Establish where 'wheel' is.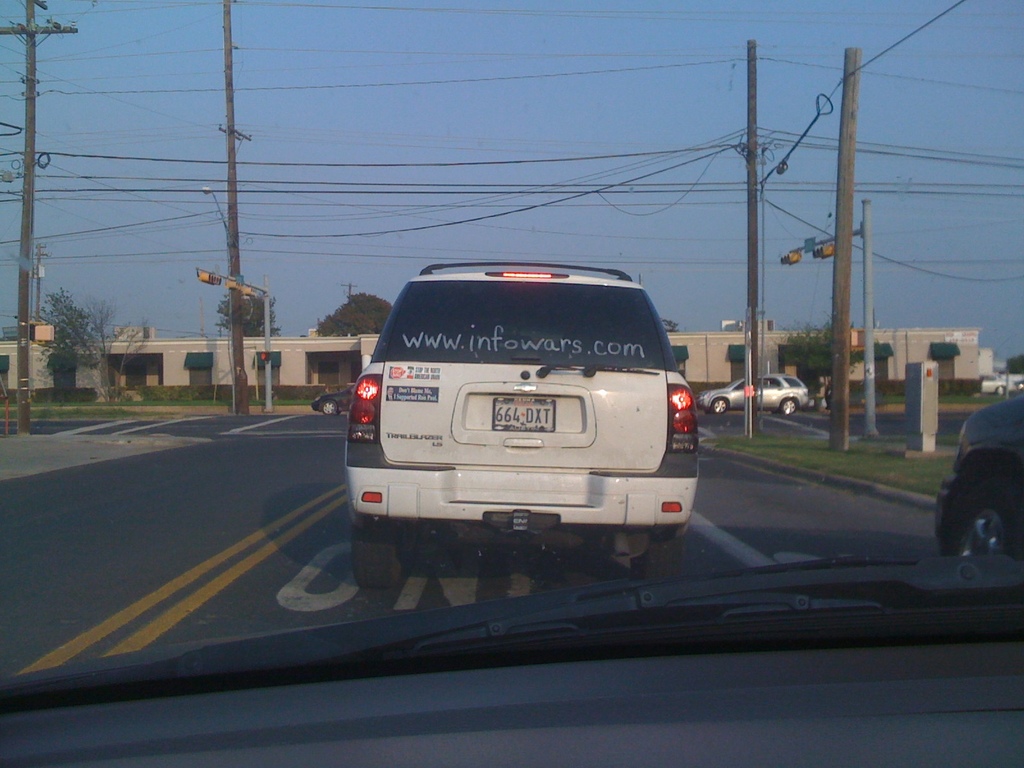
Established at l=937, t=441, r=1020, b=621.
